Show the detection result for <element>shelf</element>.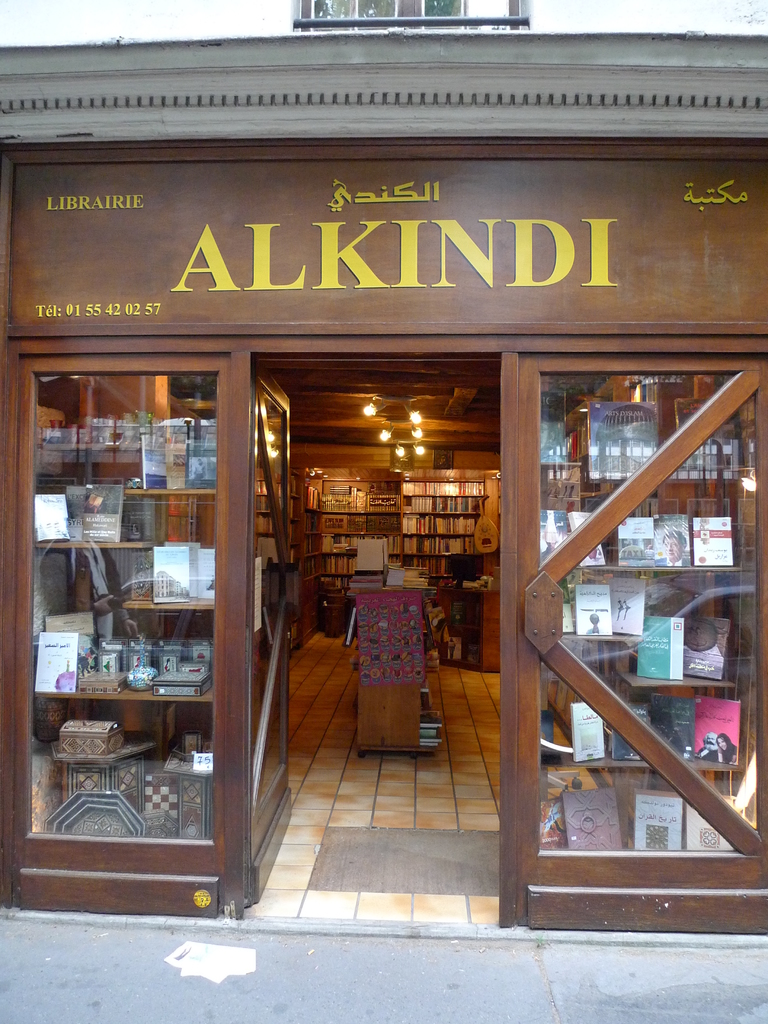
(401, 514, 481, 537).
